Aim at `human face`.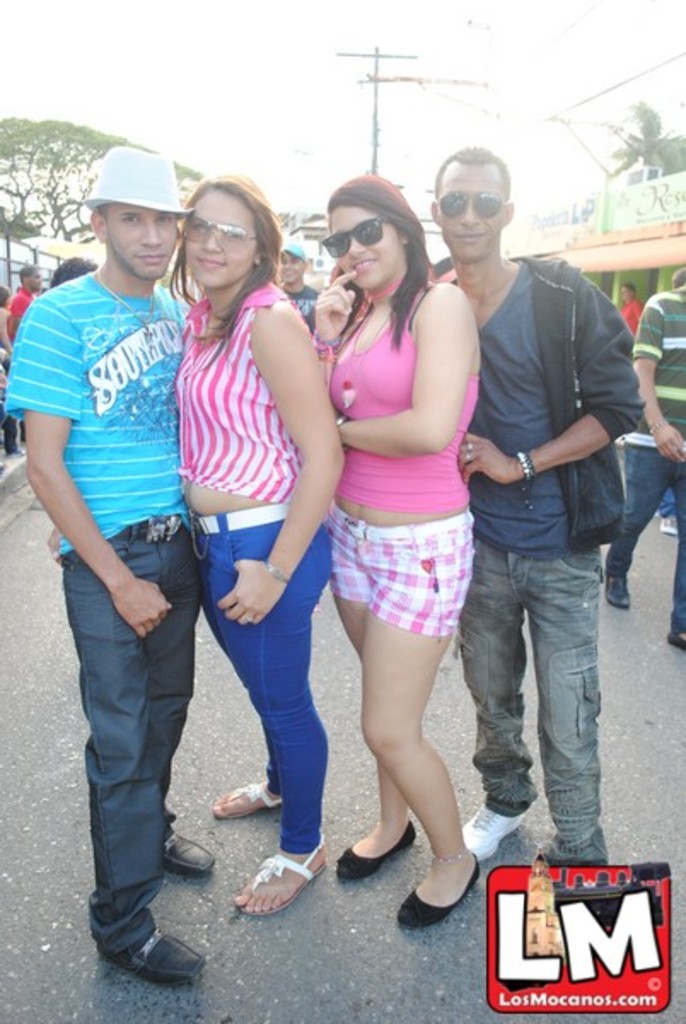
Aimed at select_region(329, 198, 396, 297).
